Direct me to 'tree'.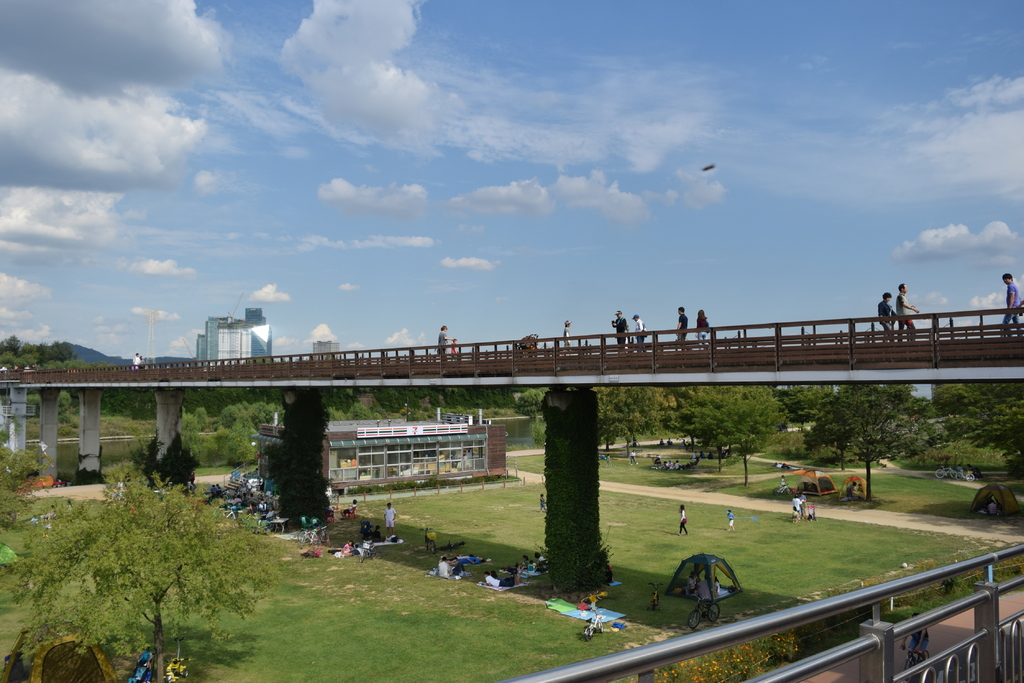
Direction: bbox=[773, 382, 845, 431].
